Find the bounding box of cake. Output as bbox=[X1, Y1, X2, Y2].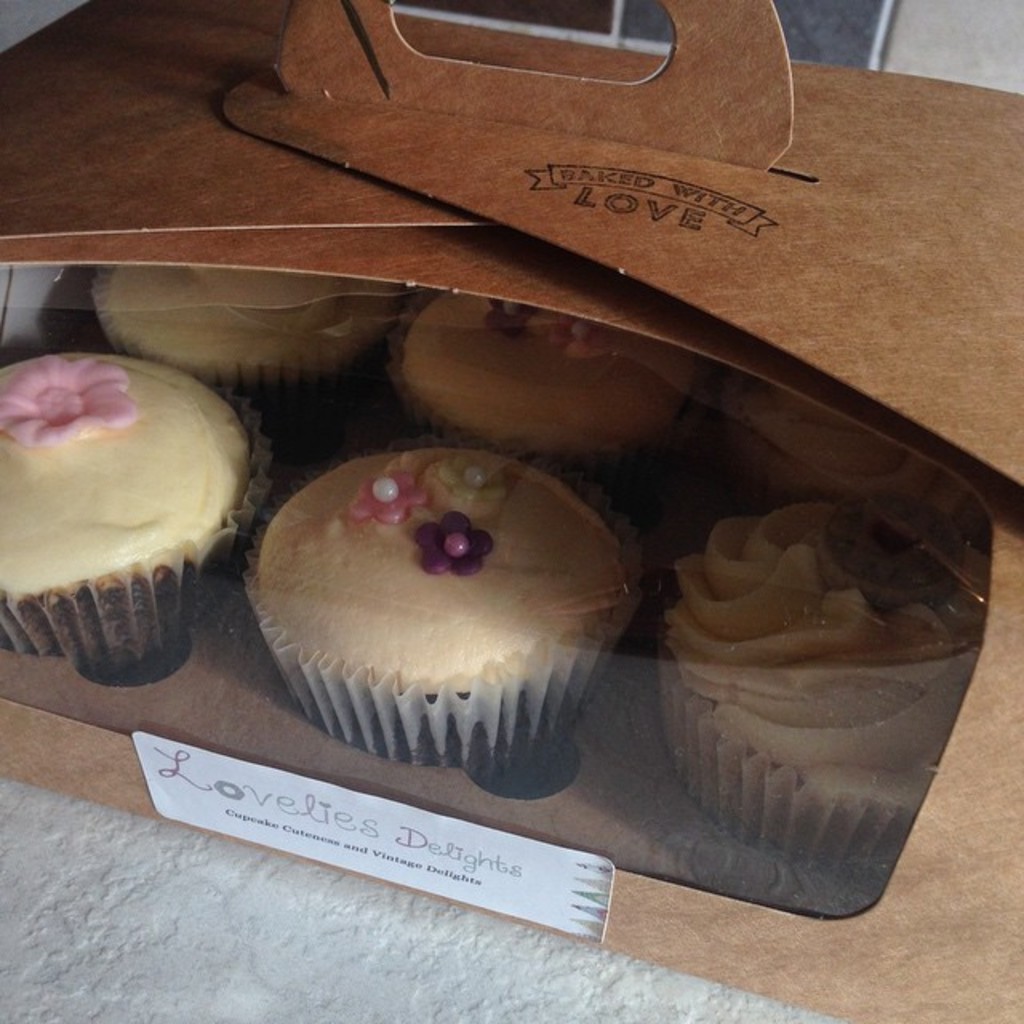
bbox=[93, 262, 395, 442].
